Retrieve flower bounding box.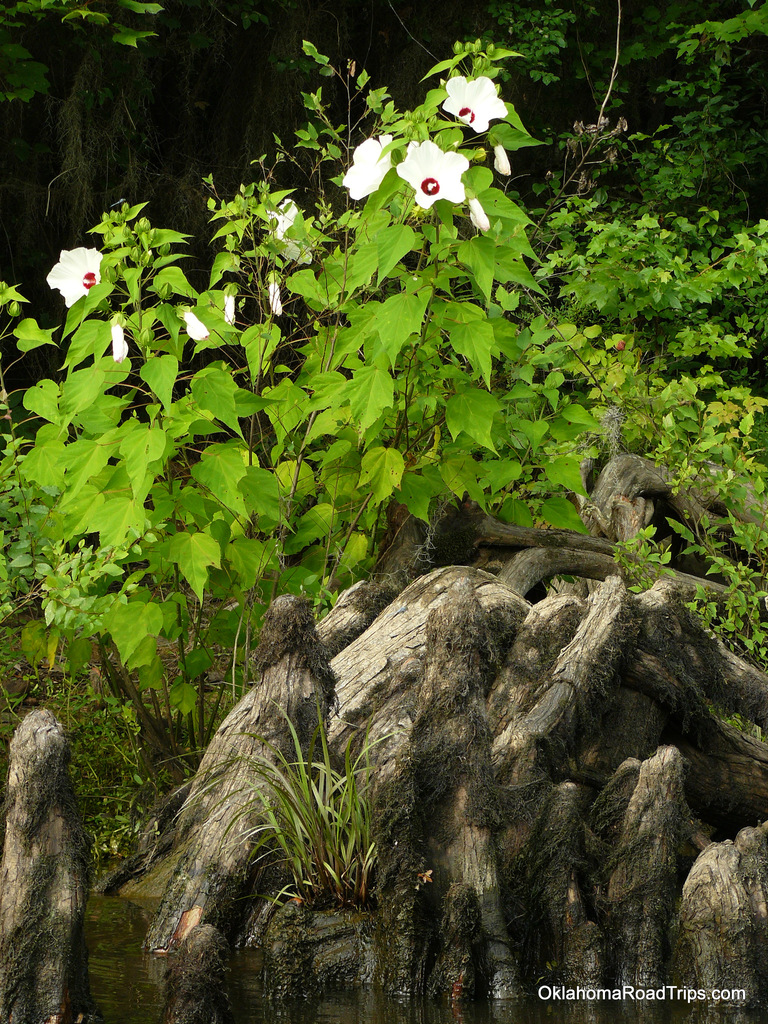
Bounding box: BBox(180, 300, 222, 351).
